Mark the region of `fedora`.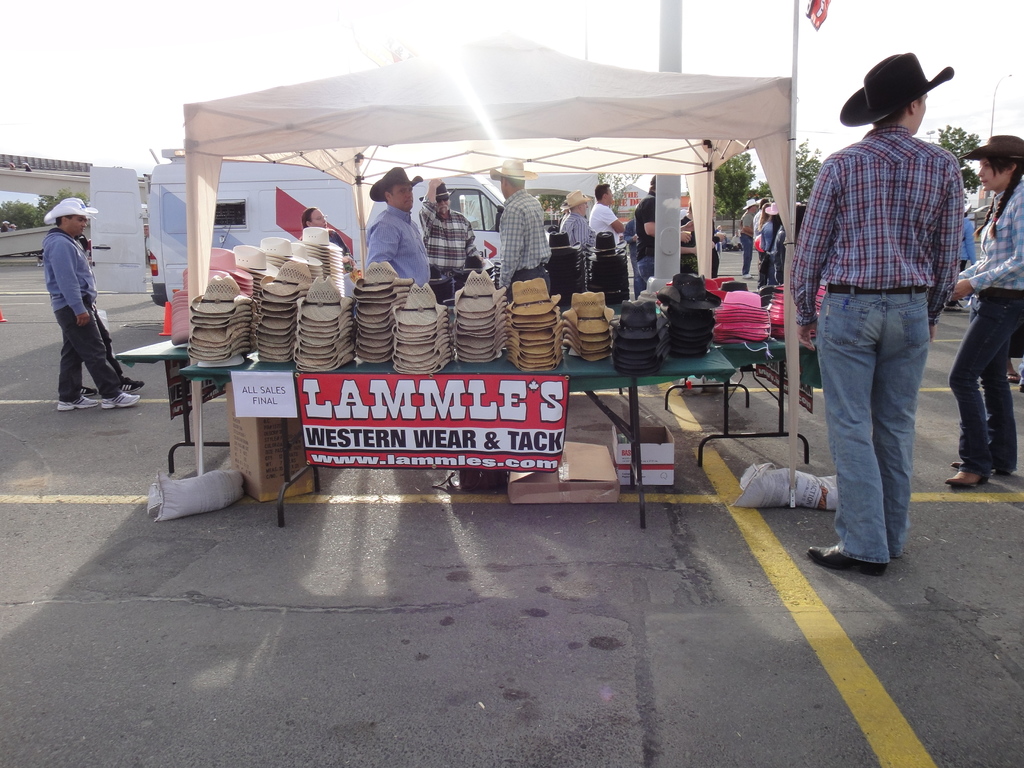
Region: box(743, 197, 758, 211).
